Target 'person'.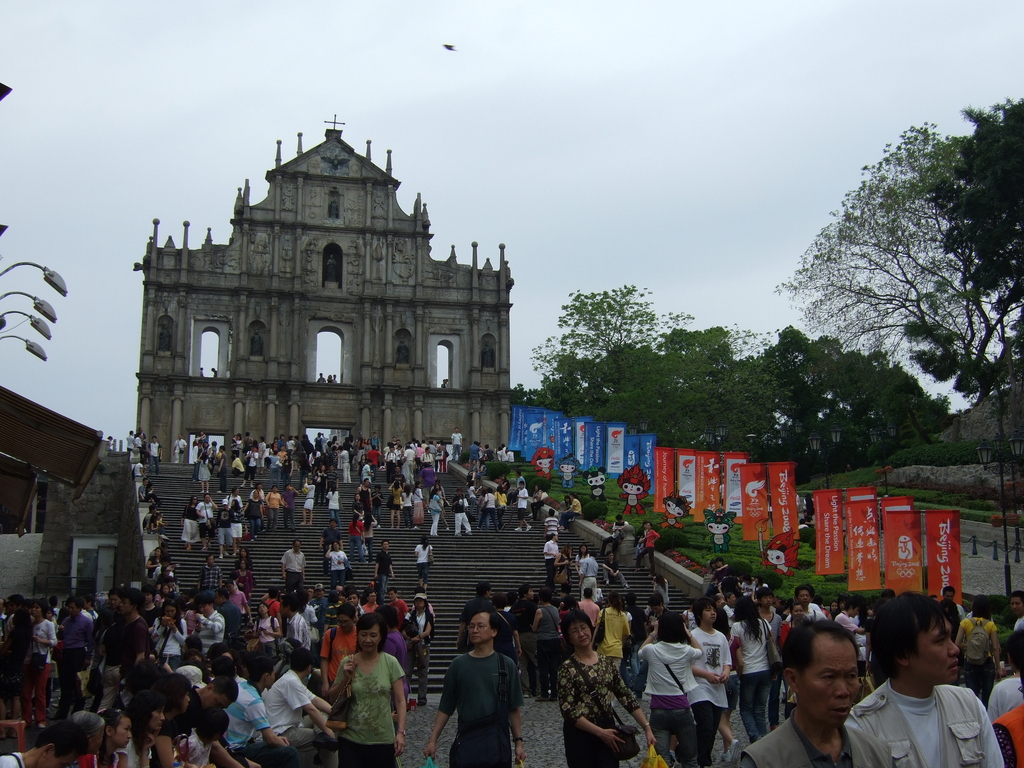
Target region: box=[316, 373, 325, 384].
